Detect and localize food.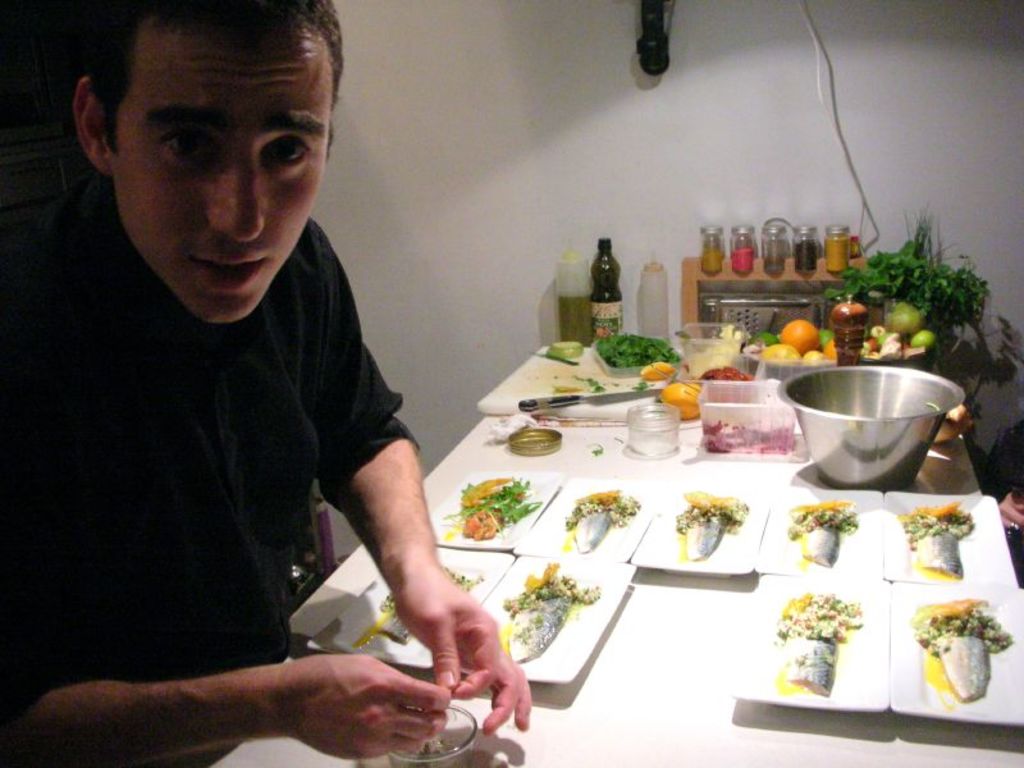
Localized at {"left": 695, "top": 360, "right": 751, "bottom": 403}.
